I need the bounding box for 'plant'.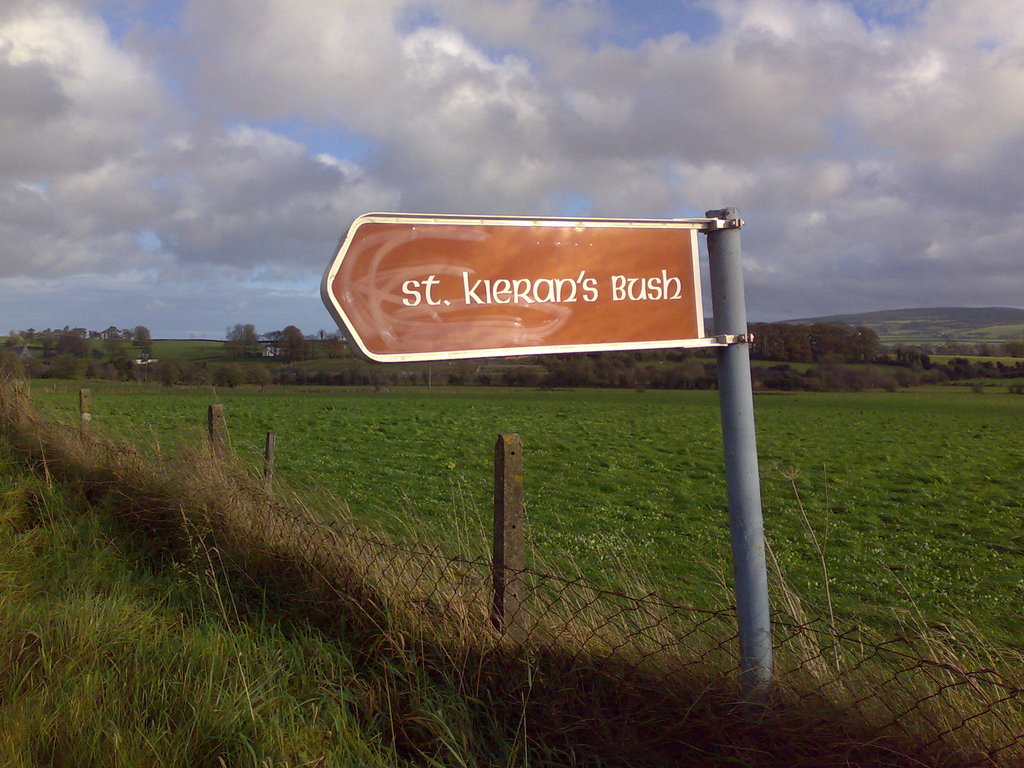
Here it is: (left=881, top=380, right=897, bottom=393).
